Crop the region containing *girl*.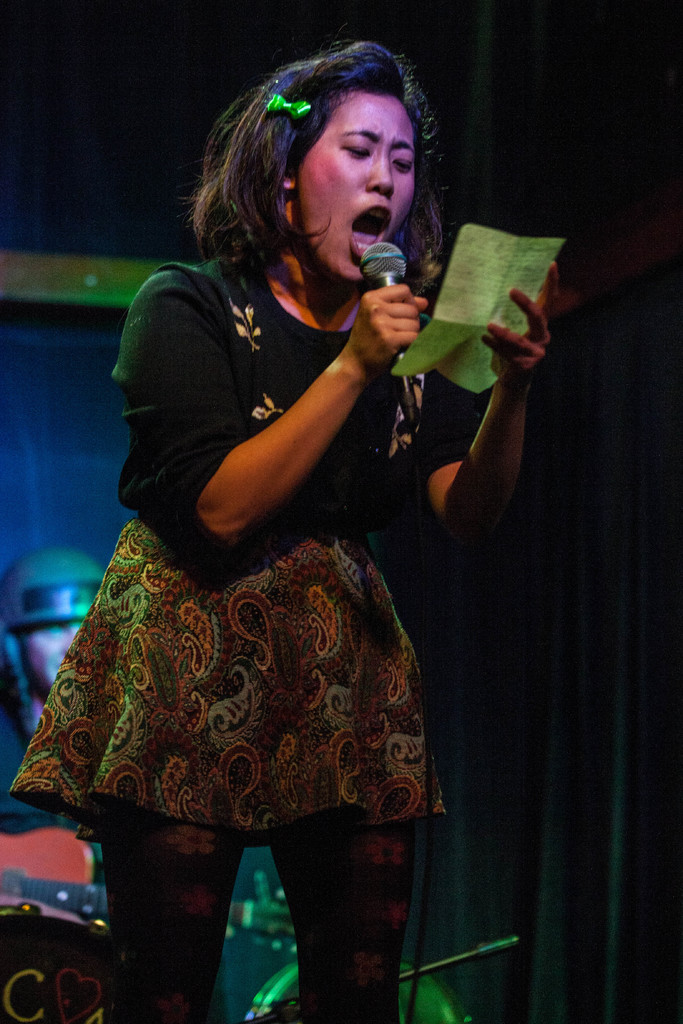
Crop region: bbox=[56, 13, 504, 1015].
